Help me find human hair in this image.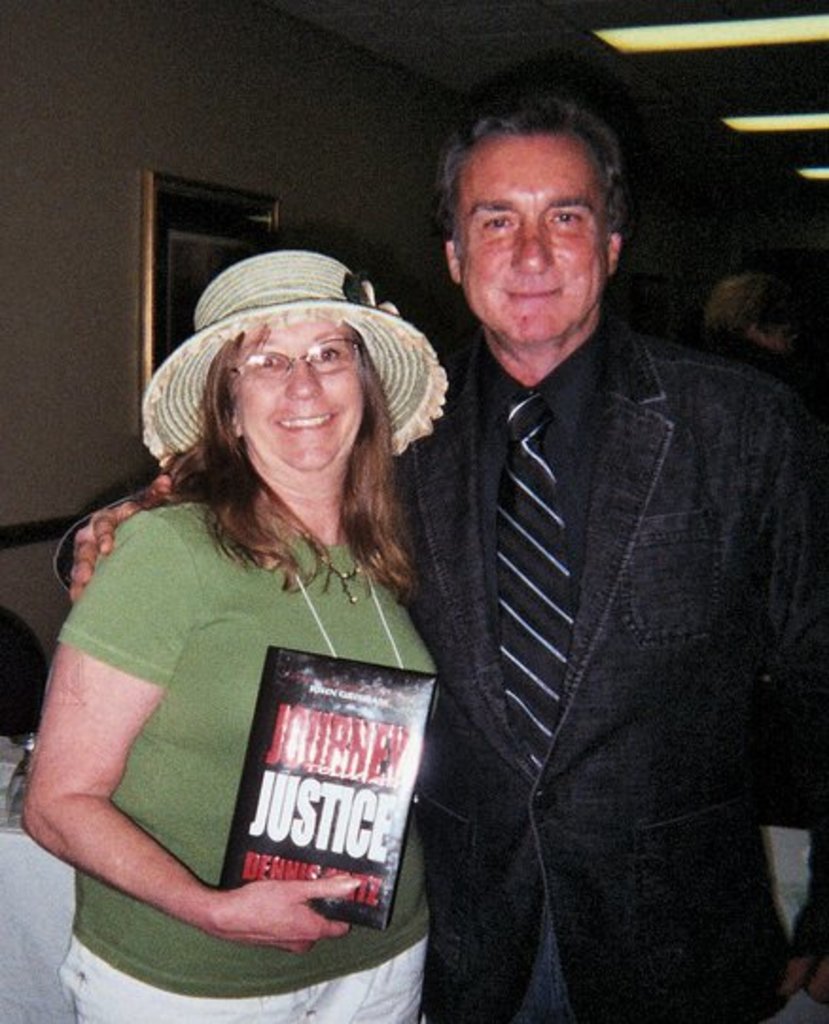
Found it: locate(430, 89, 630, 256).
